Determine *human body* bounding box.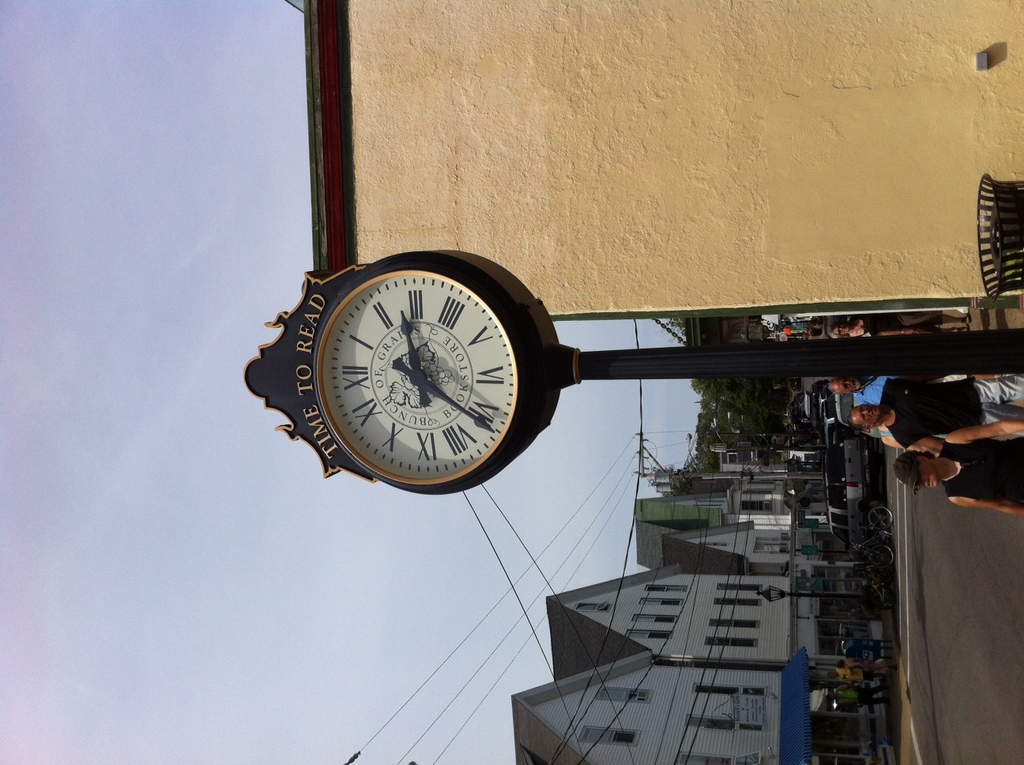
Determined: 848:376:1023:456.
